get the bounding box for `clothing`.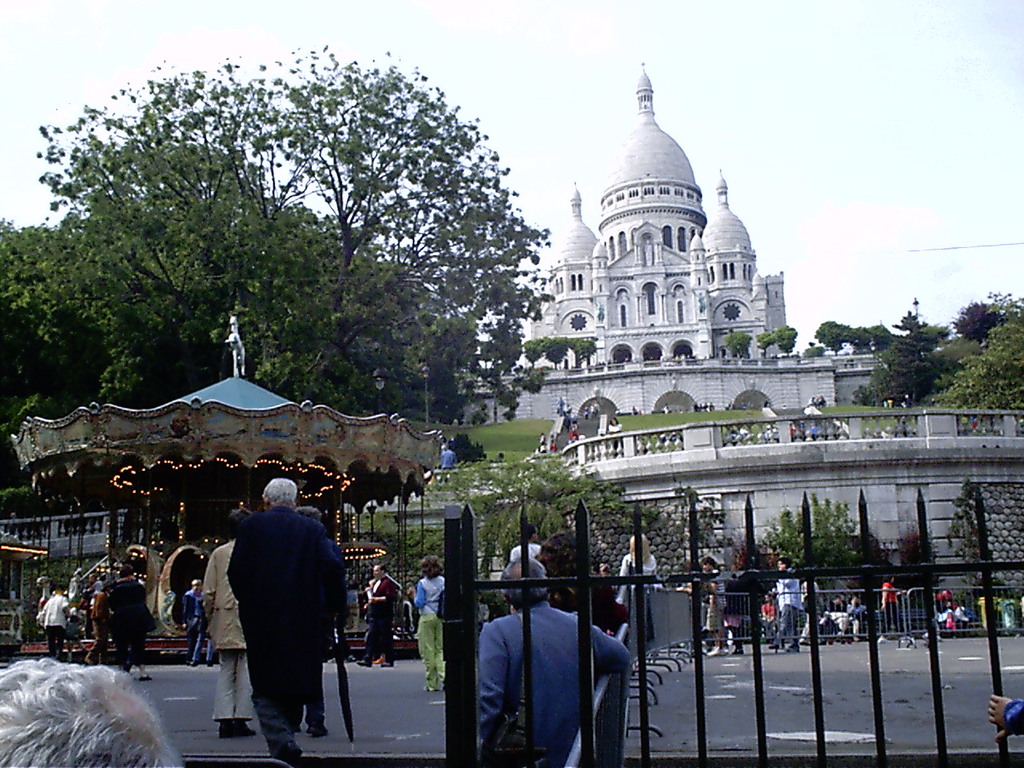
{"x1": 707, "y1": 566, "x2": 728, "y2": 634}.
